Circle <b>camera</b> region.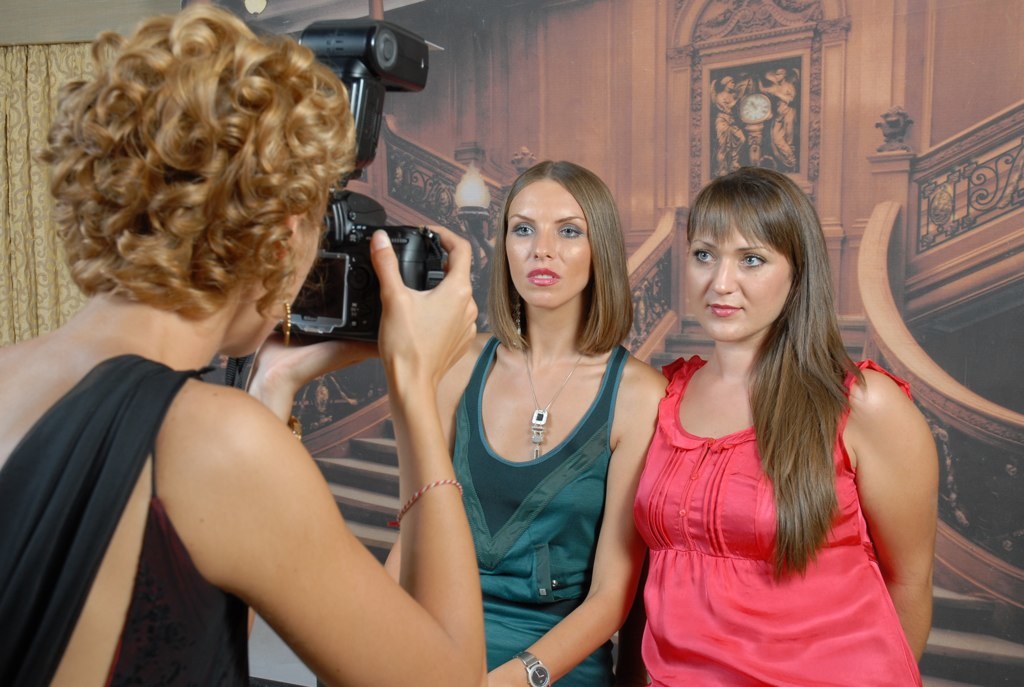
Region: 289, 15, 442, 344.
